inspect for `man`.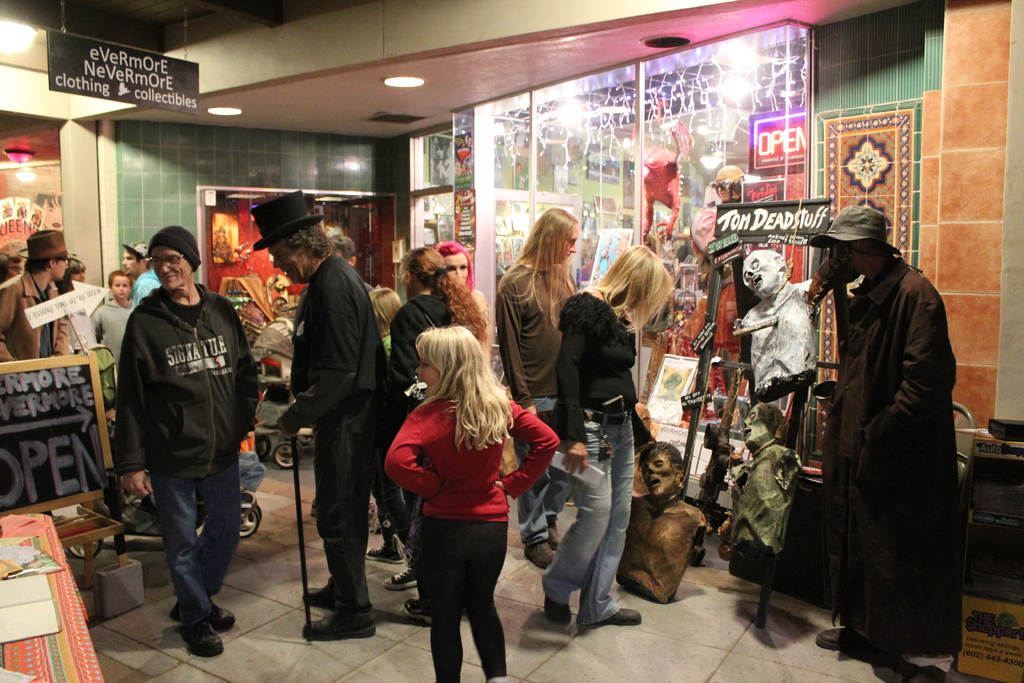
Inspection: 111:226:260:657.
